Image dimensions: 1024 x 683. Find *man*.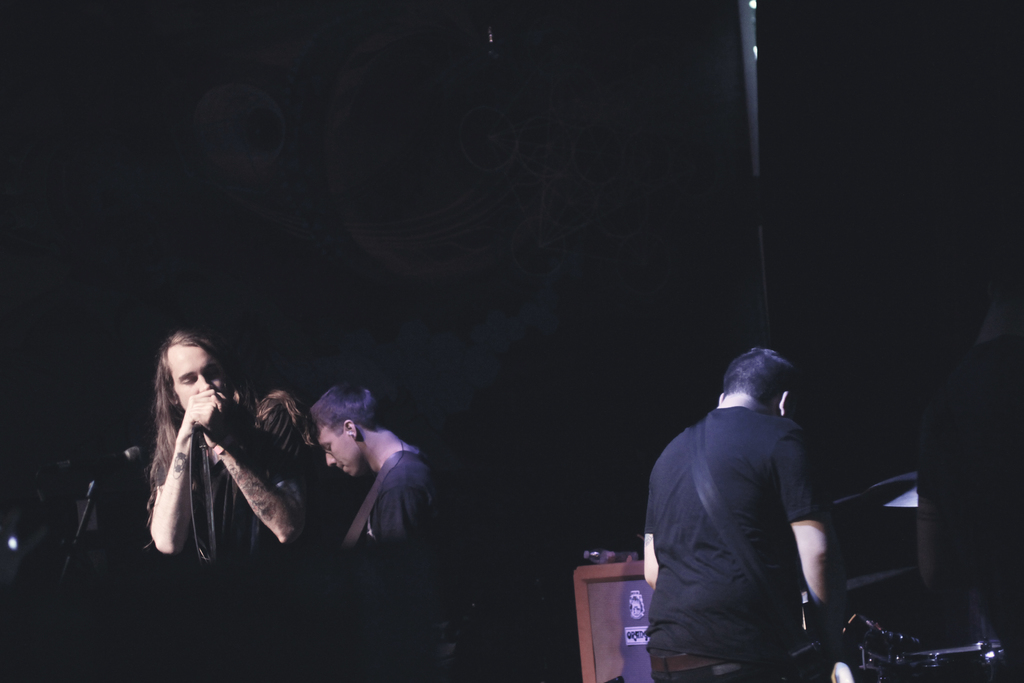
(300,375,465,659).
